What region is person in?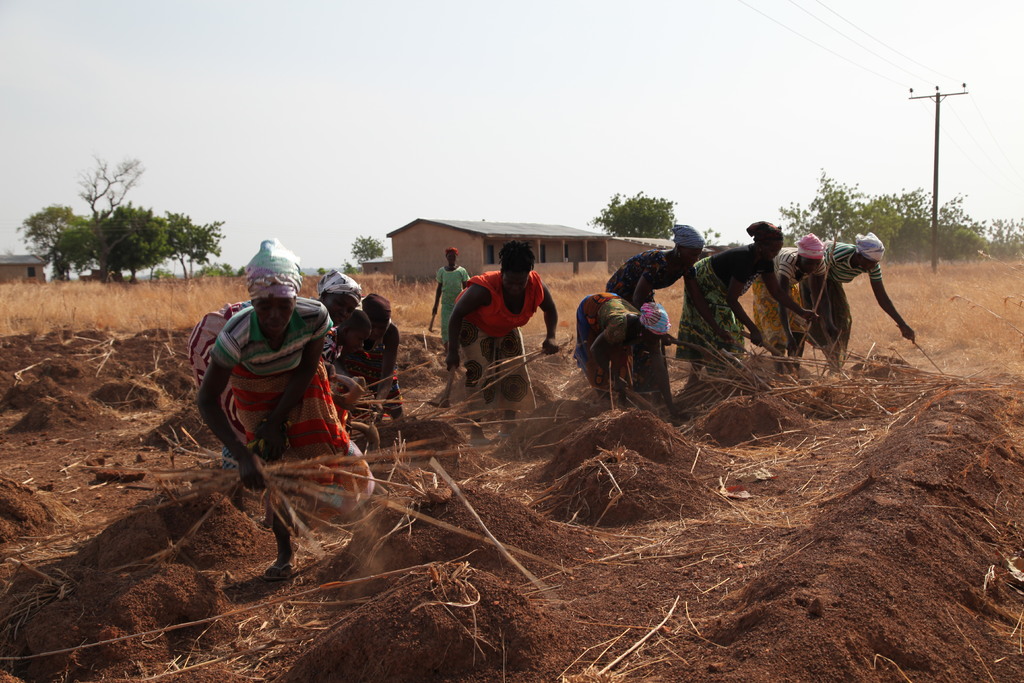
x1=822, y1=226, x2=919, y2=373.
